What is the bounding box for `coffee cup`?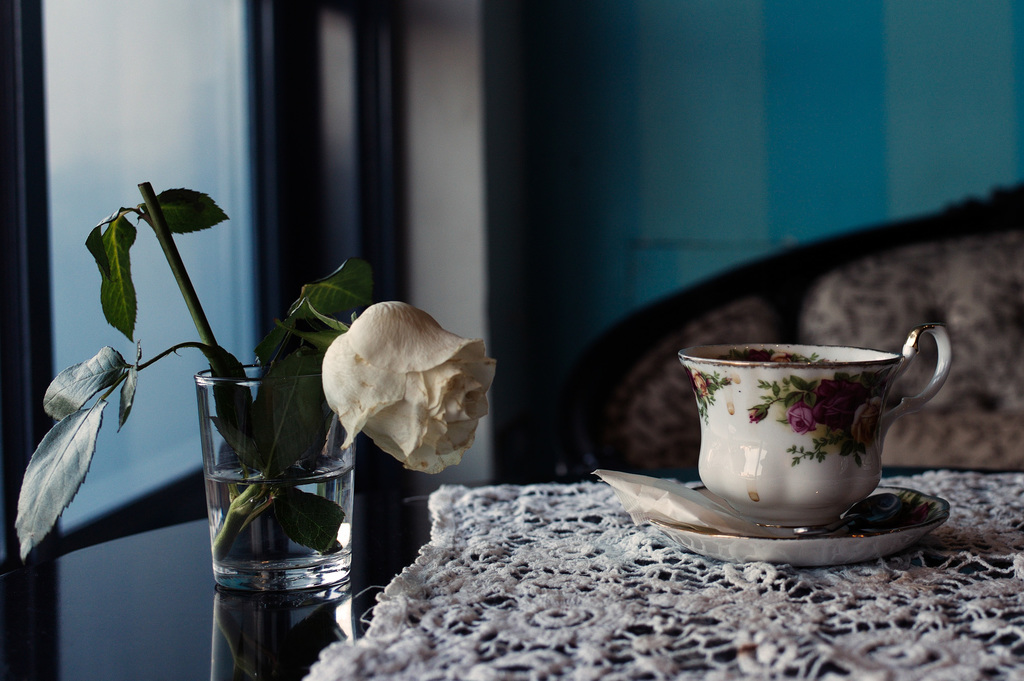
<bbox>675, 327, 956, 529</bbox>.
